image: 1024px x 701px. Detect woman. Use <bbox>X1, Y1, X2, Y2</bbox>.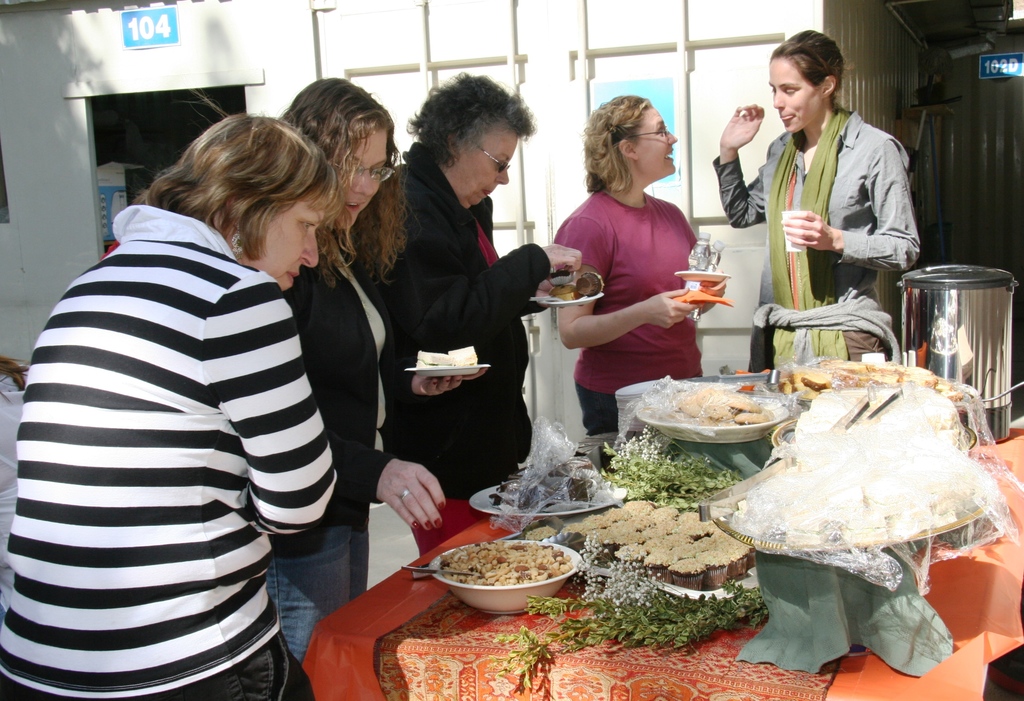
<bbox>0, 108, 333, 700</bbox>.
